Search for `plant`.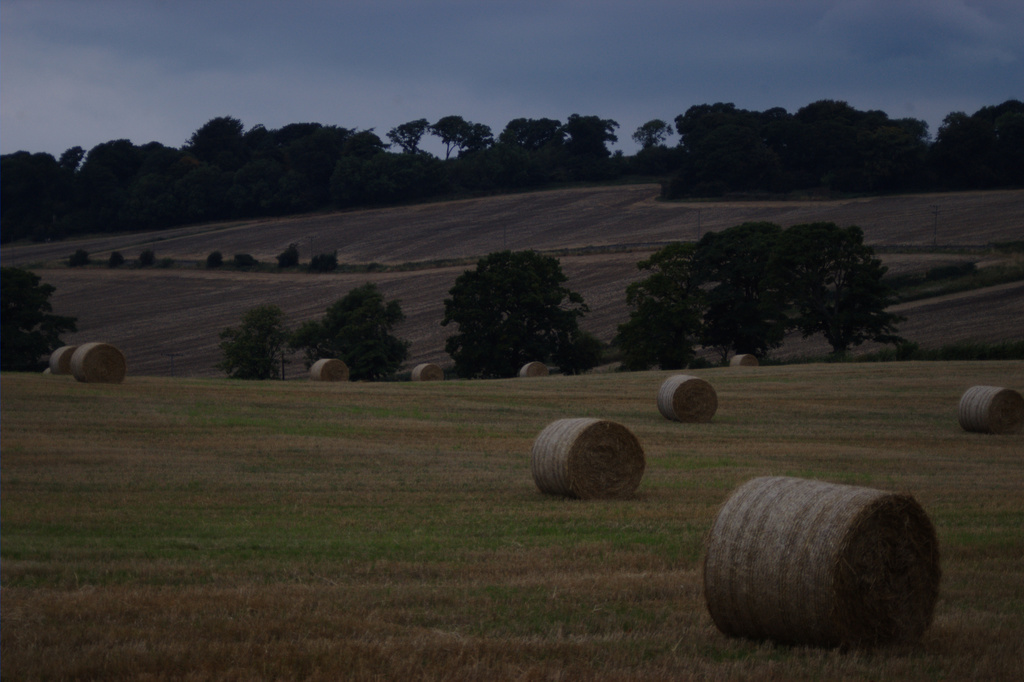
Found at bbox=(273, 236, 296, 273).
